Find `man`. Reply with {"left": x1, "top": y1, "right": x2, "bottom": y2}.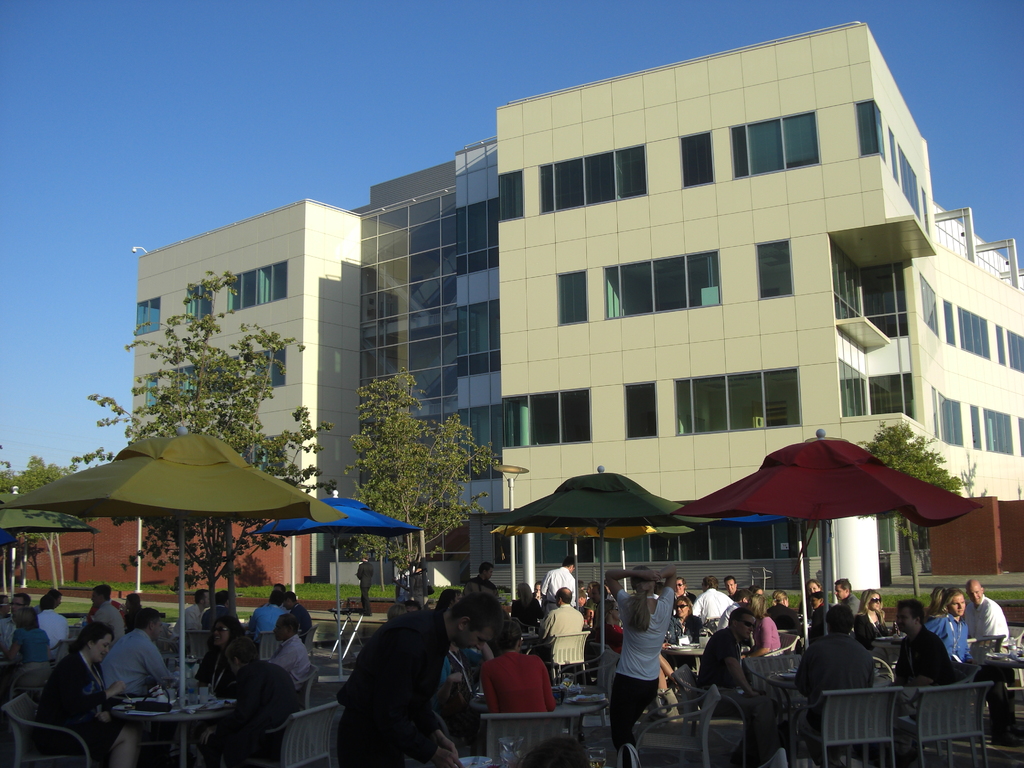
{"left": 728, "top": 576, "right": 748, "bottom": 603}.
